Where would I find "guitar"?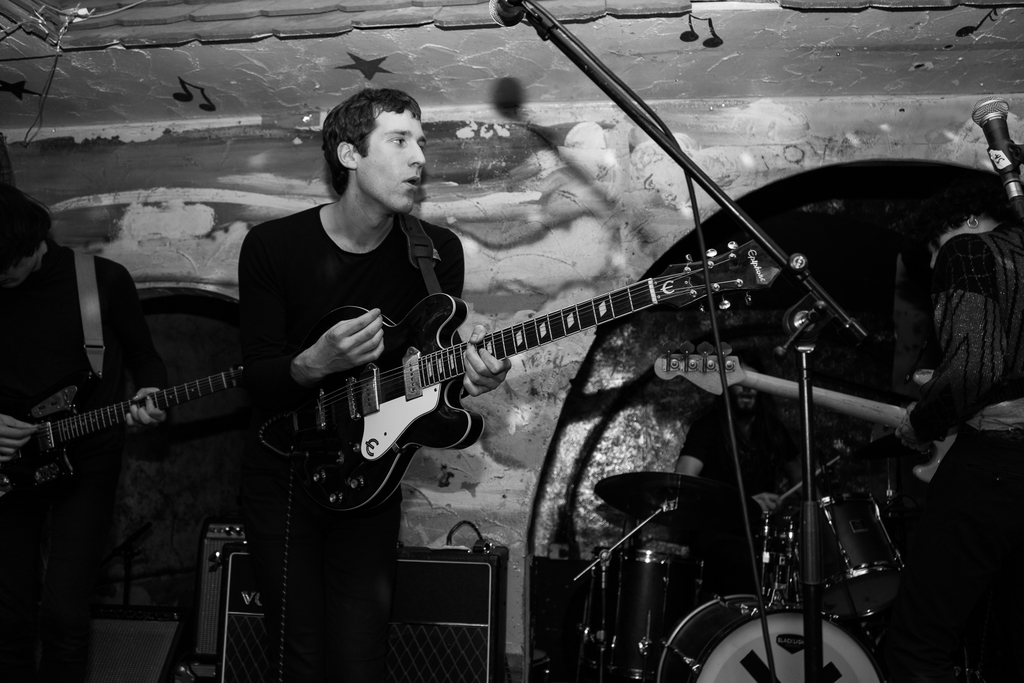
At [8,328,270,496].
